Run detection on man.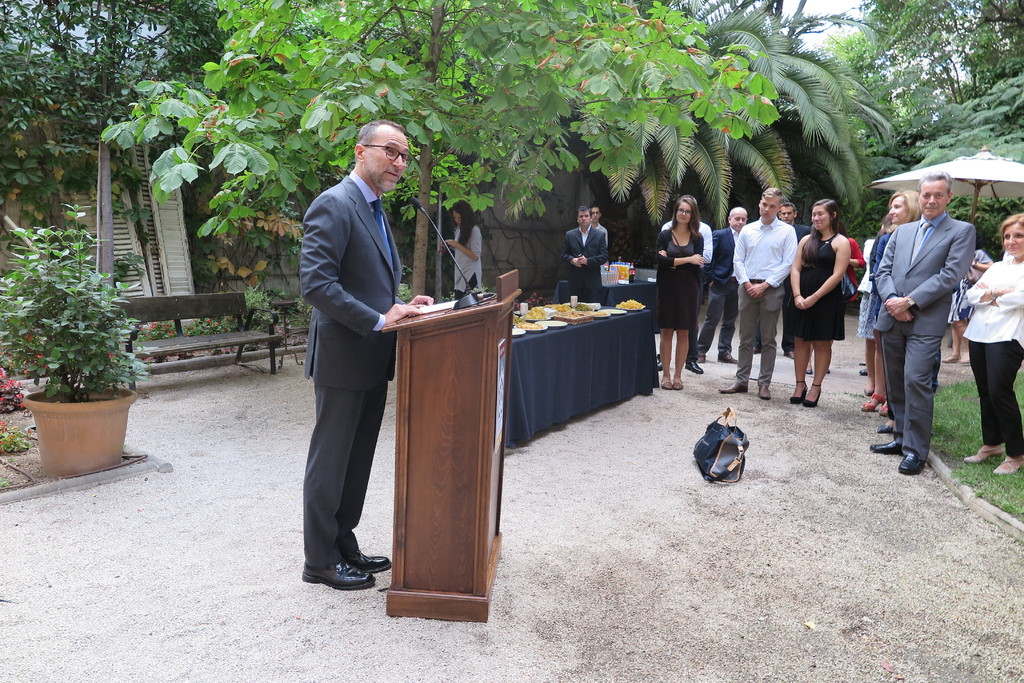
Result: 588, 204, 607, 250.
